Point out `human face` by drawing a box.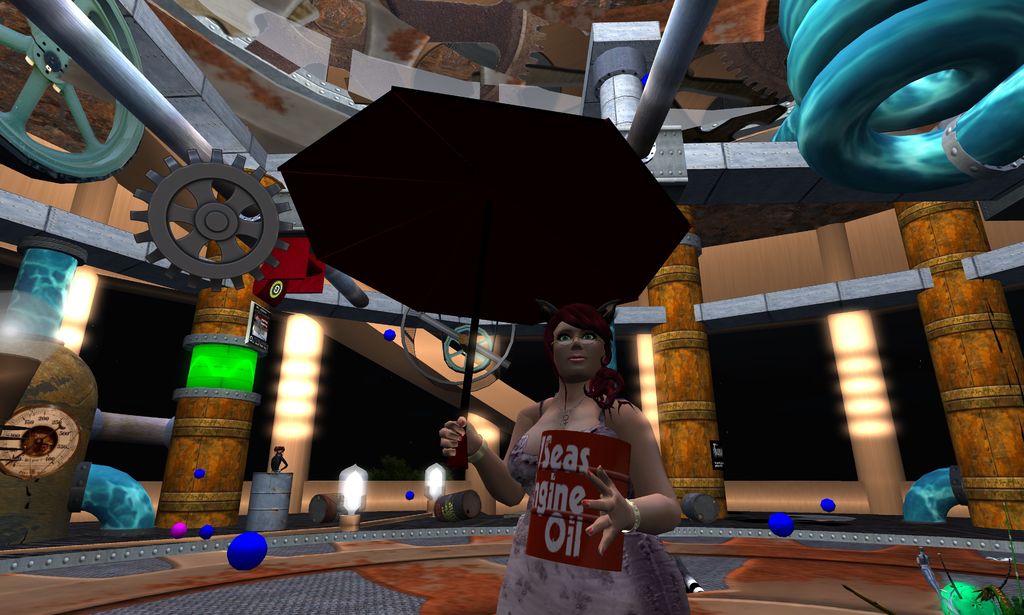
552,323,604,378.
